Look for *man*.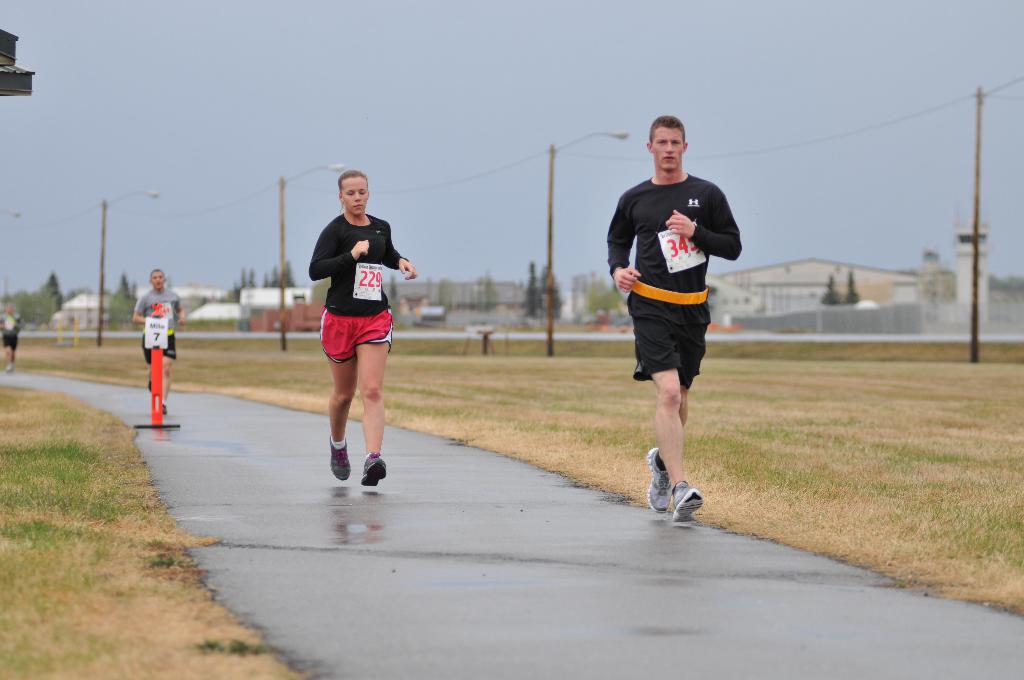
Found: x1=134 y1=268 x2=184 y2=411.
